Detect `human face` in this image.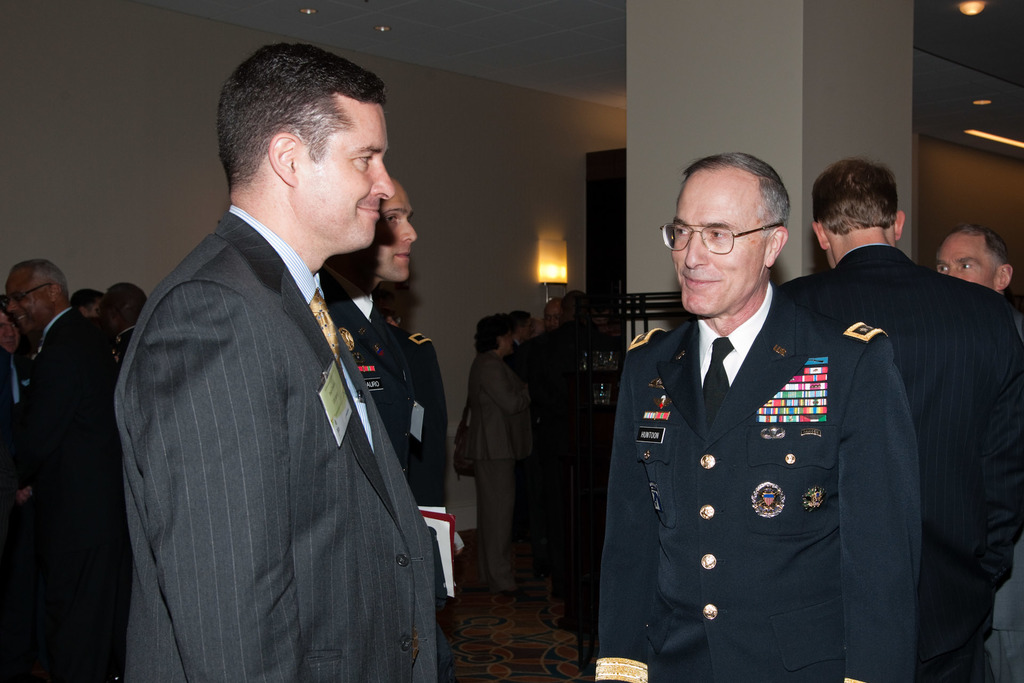
Detection: crop(11, 270, 50, 331).
